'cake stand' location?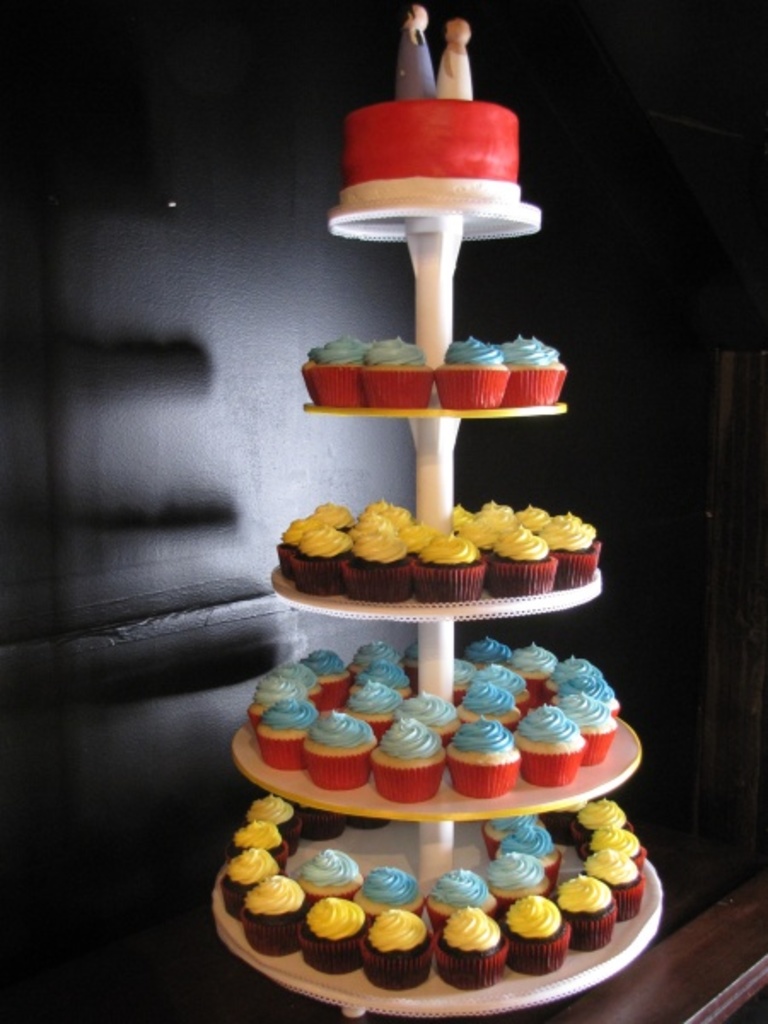
(x1=212, y1=208, x2=671, y2=1022)
